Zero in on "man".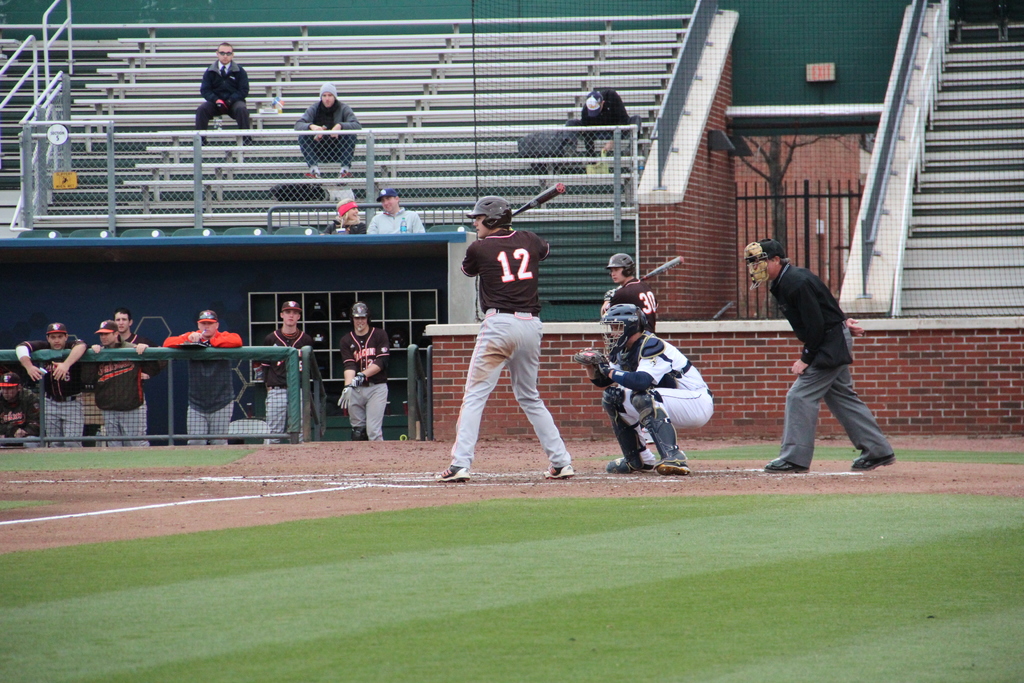
Zeroed in: region(252, 300, 318, 447).
